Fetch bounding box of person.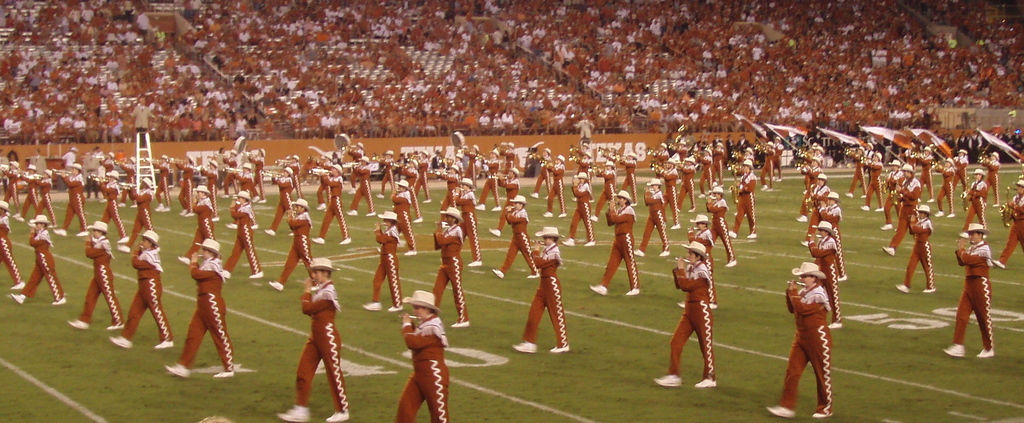
Bbox: 589:188:639:298.
